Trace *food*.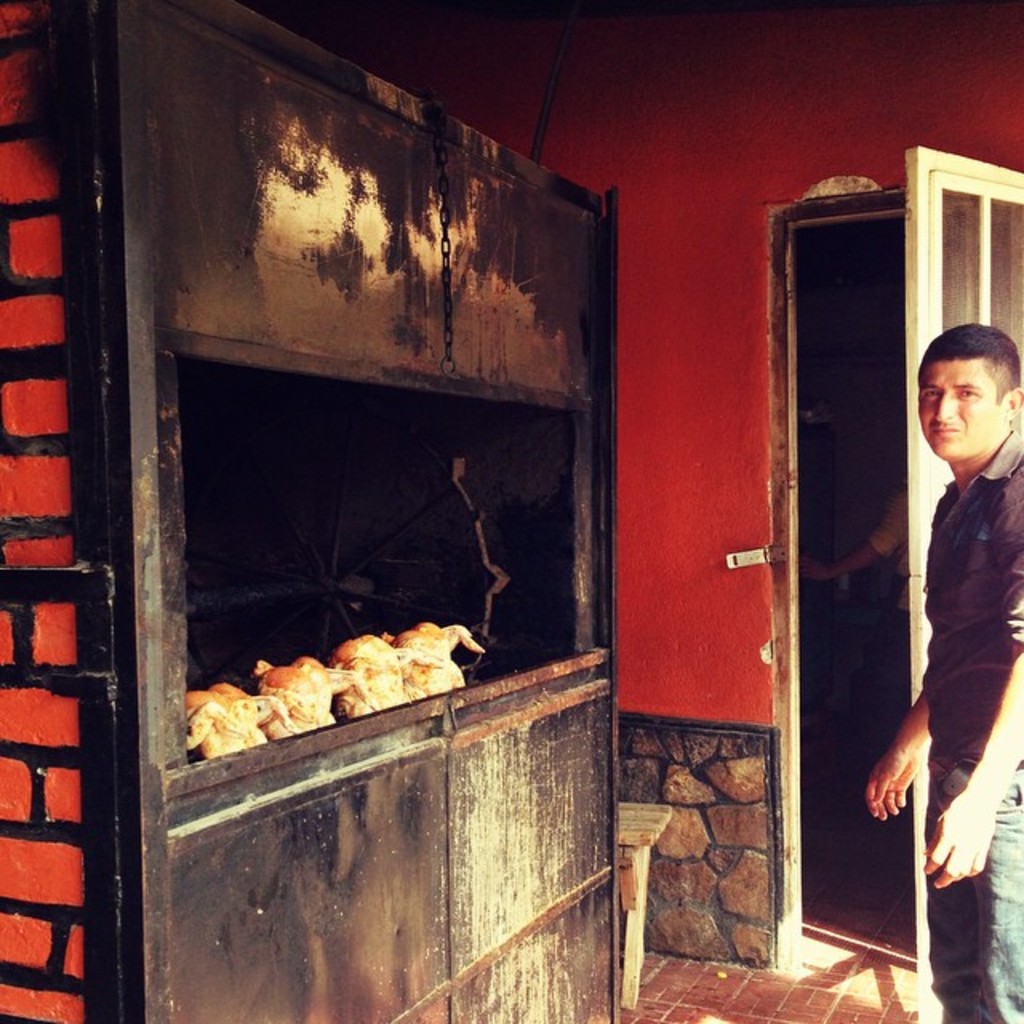
Traced to [186,686,298,754].
